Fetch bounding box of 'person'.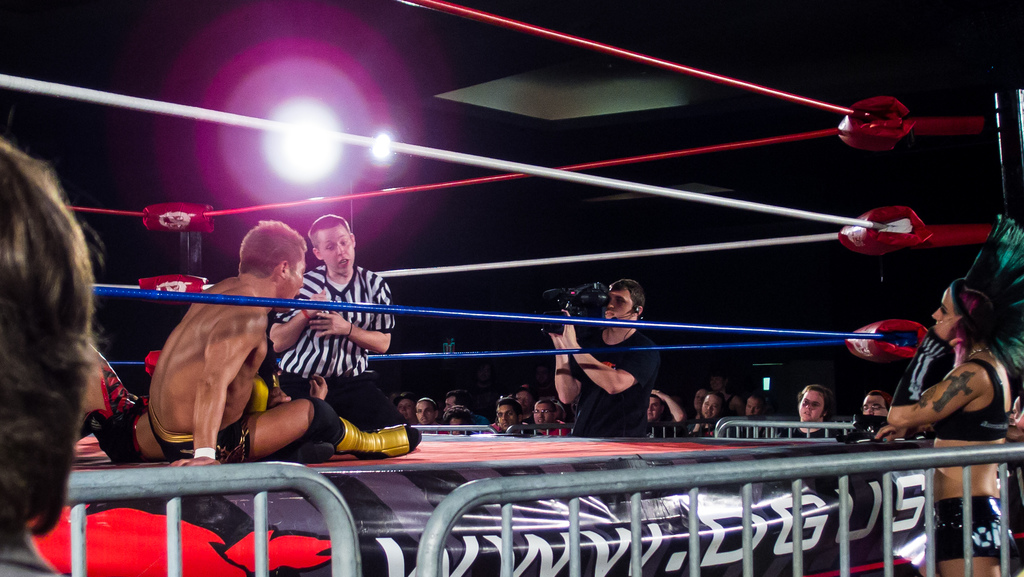
Bbox: detection(865, 272, 1018, 576).
